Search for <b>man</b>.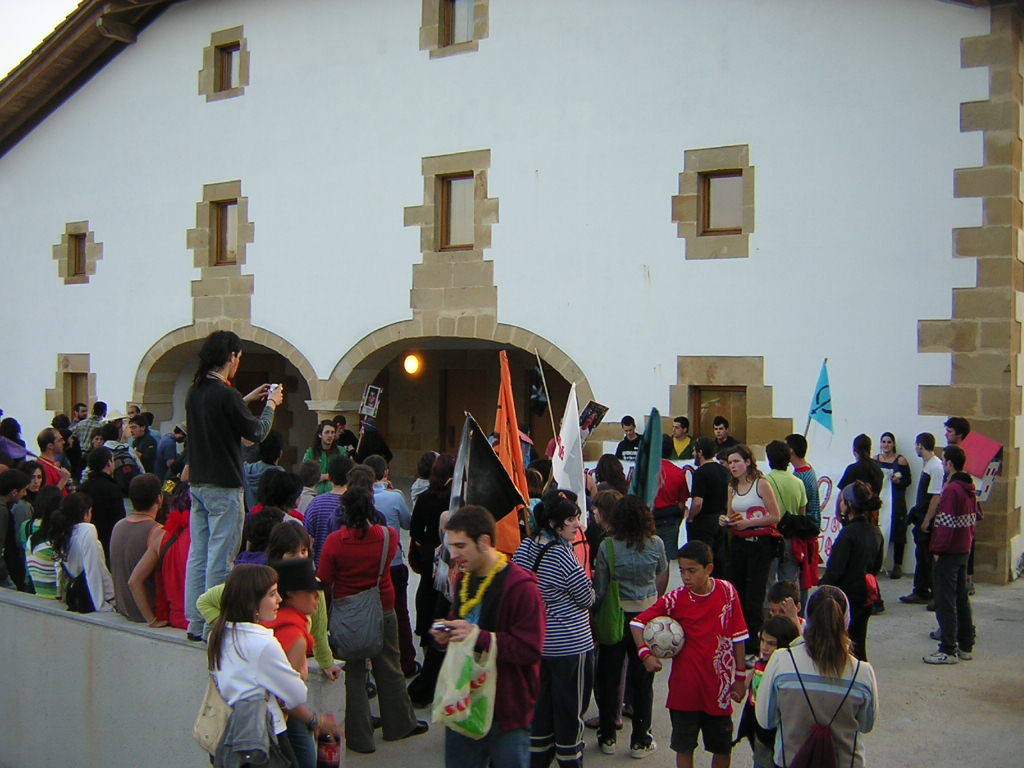
Found at region(110, 473, 164, 622).
